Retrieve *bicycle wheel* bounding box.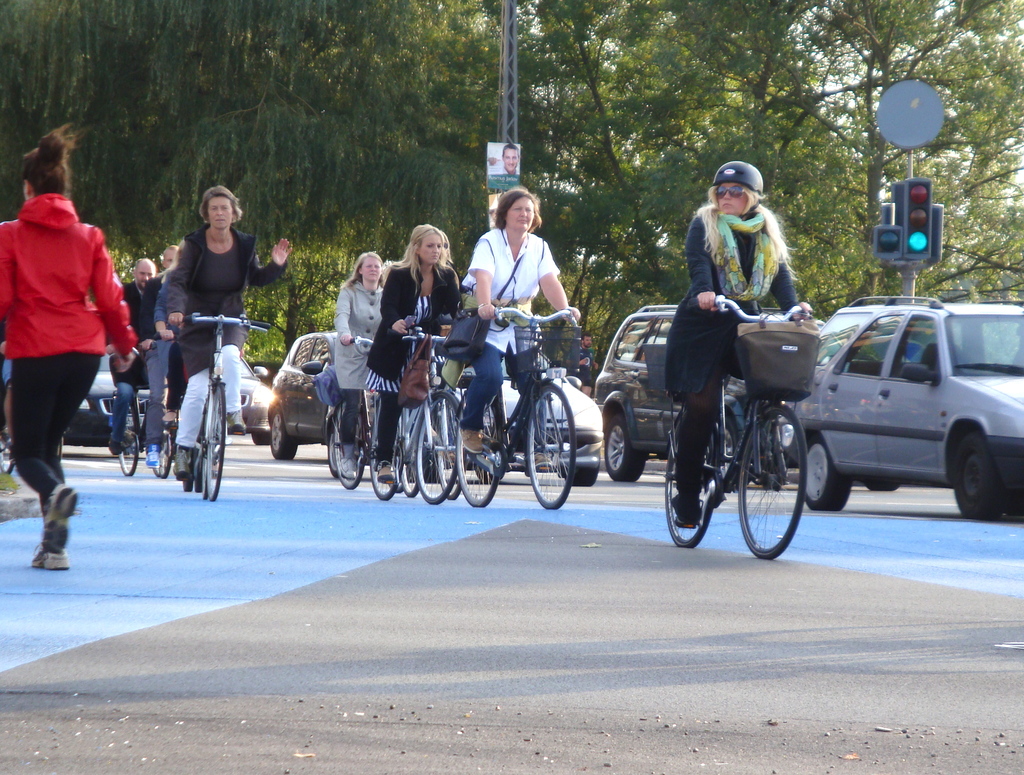
Bounding box: [435, 395, 470, 504].
